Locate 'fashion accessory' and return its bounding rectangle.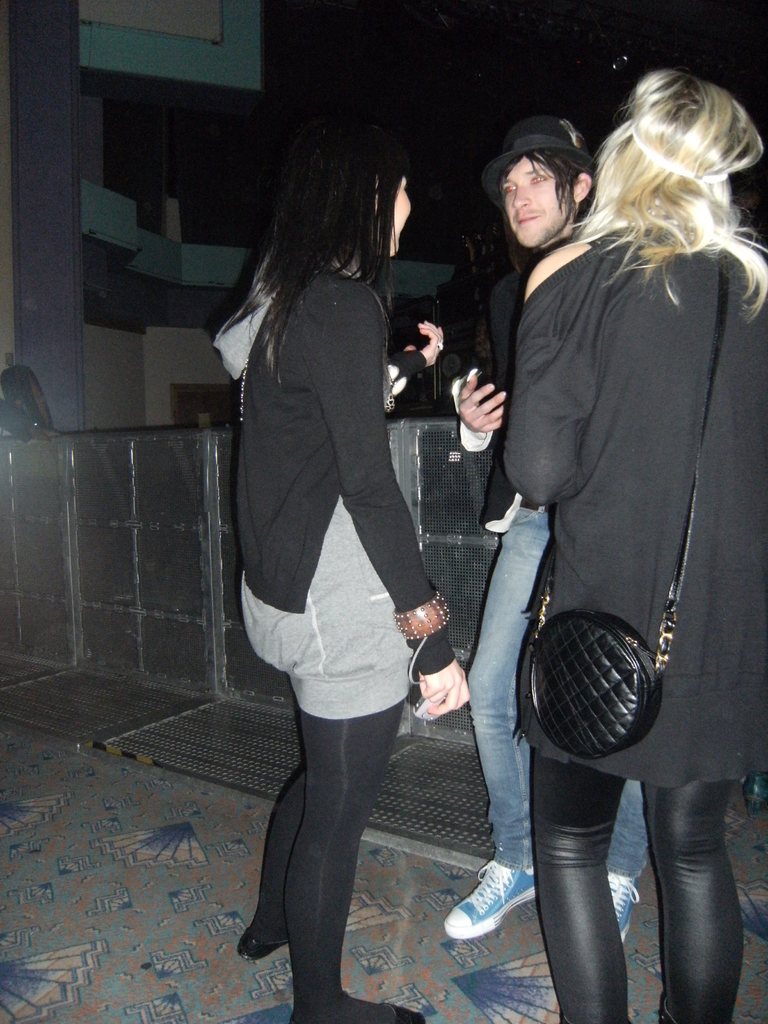
385, 361, 408, 396.
